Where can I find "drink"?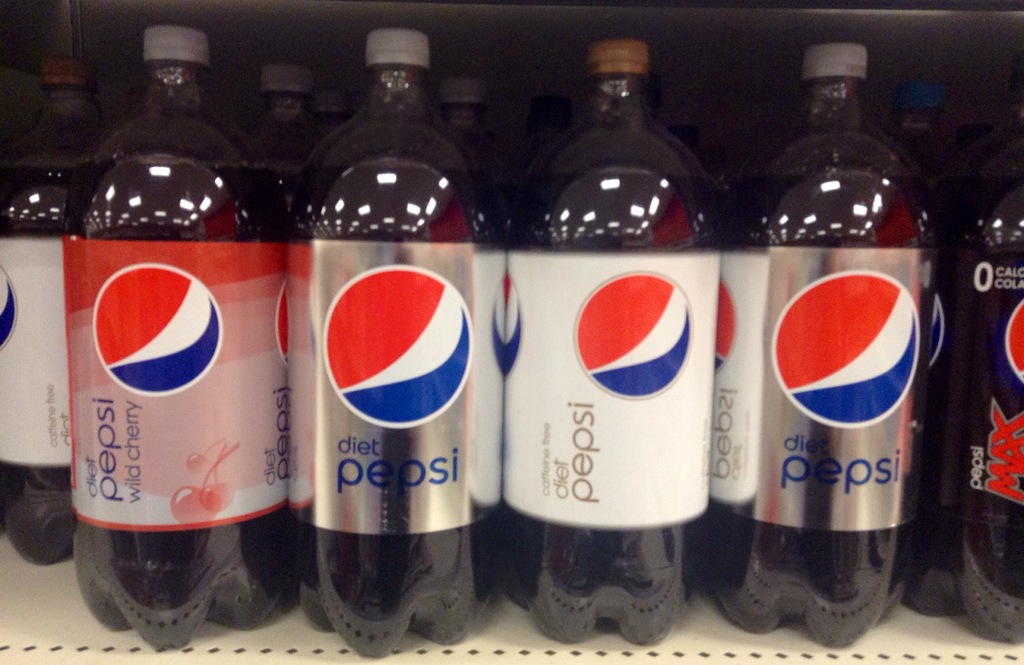
You can find it at [906,167,1023,646].
